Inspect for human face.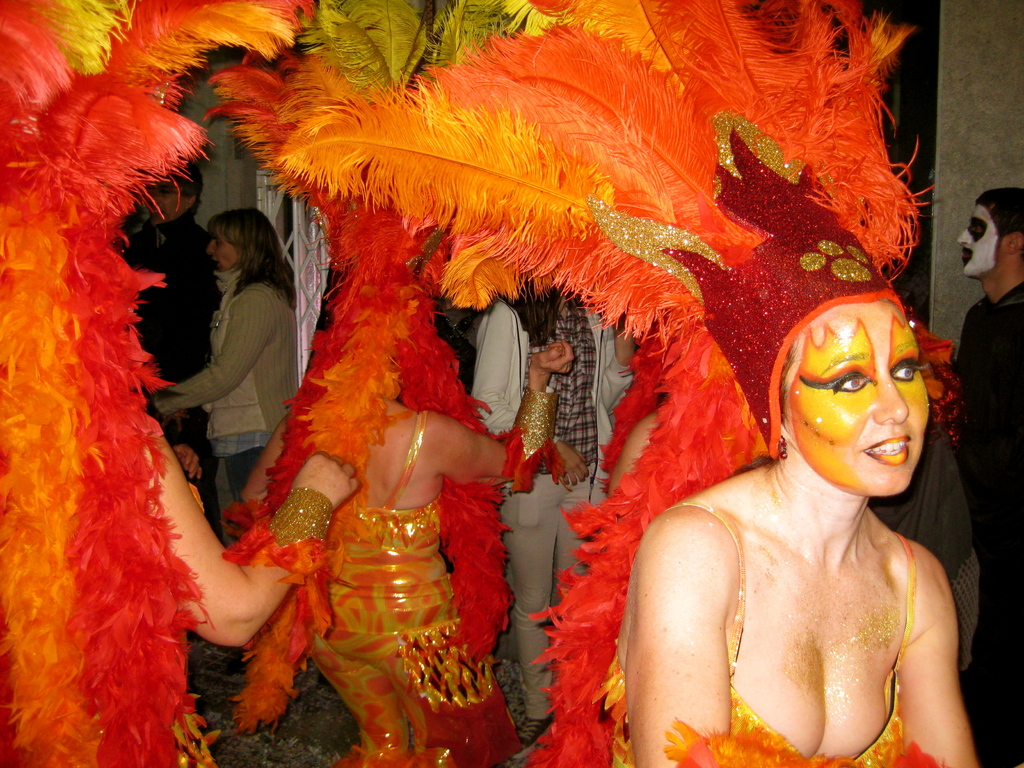
Inspection: [x1=780, y1=292, x2=928, y2=503].
